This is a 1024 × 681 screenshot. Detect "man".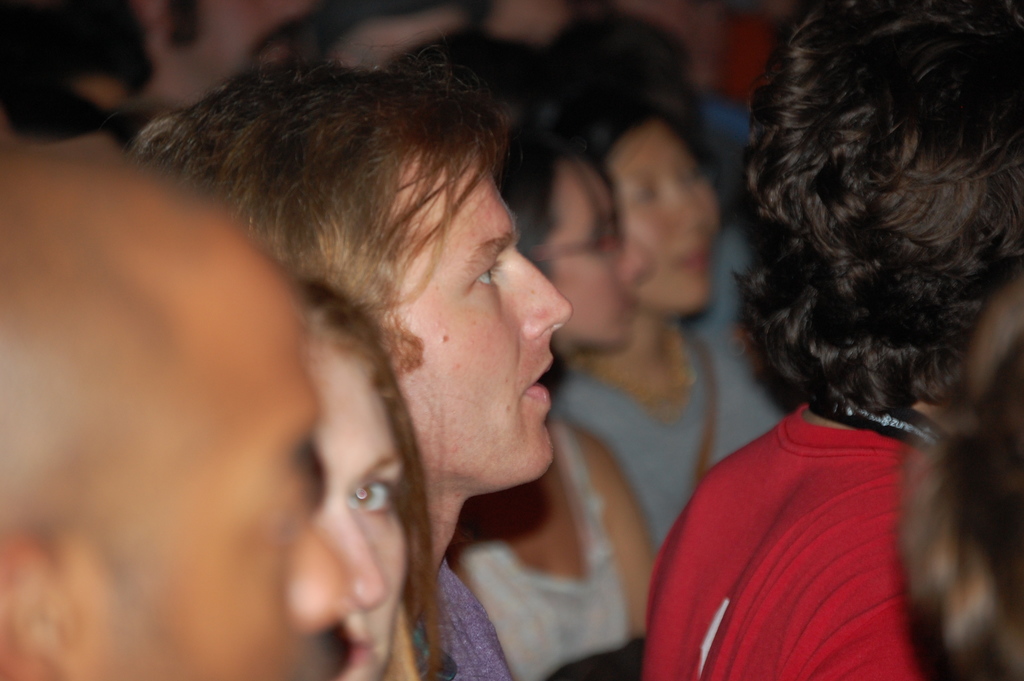
{"x1": 121, "y1": 45, "x2": 573, "y2": 680}.
